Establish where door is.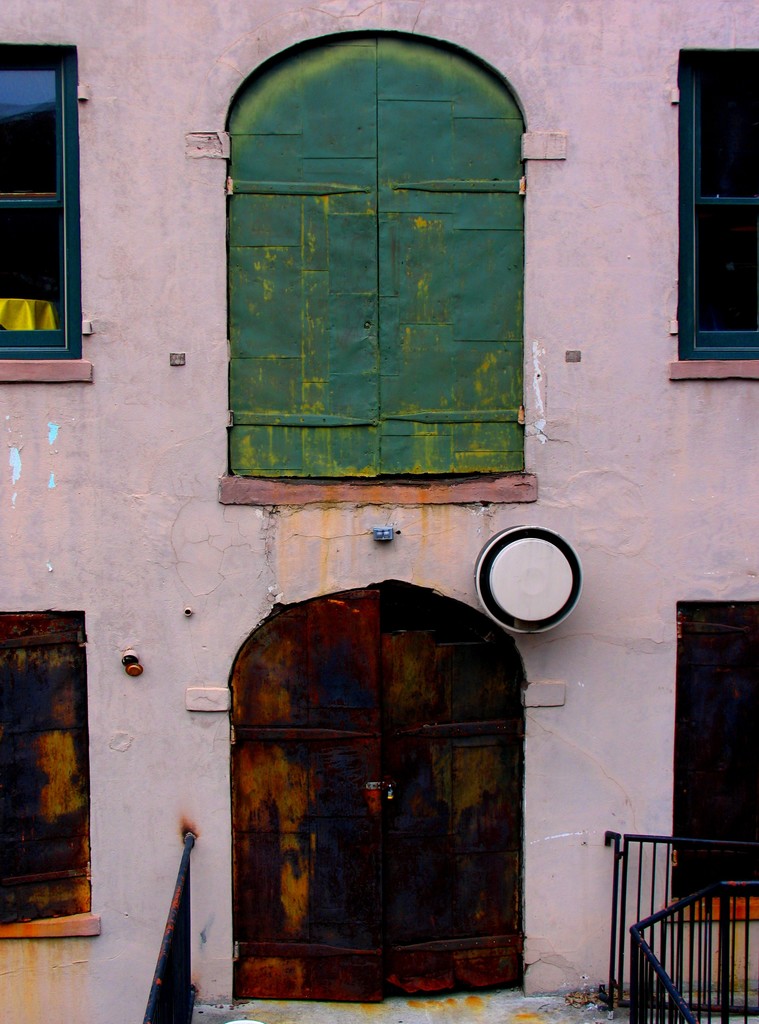
Established at rect(213, 600, 536, 1020).
